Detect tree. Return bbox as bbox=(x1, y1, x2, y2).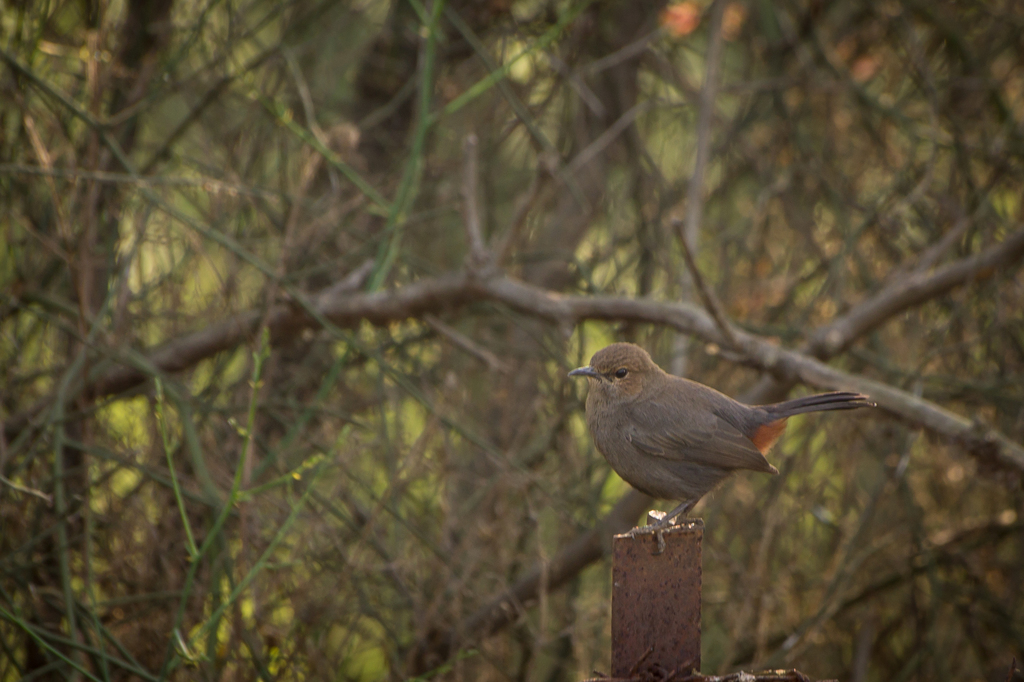
bbox=(1, 0, 1023, 681).
